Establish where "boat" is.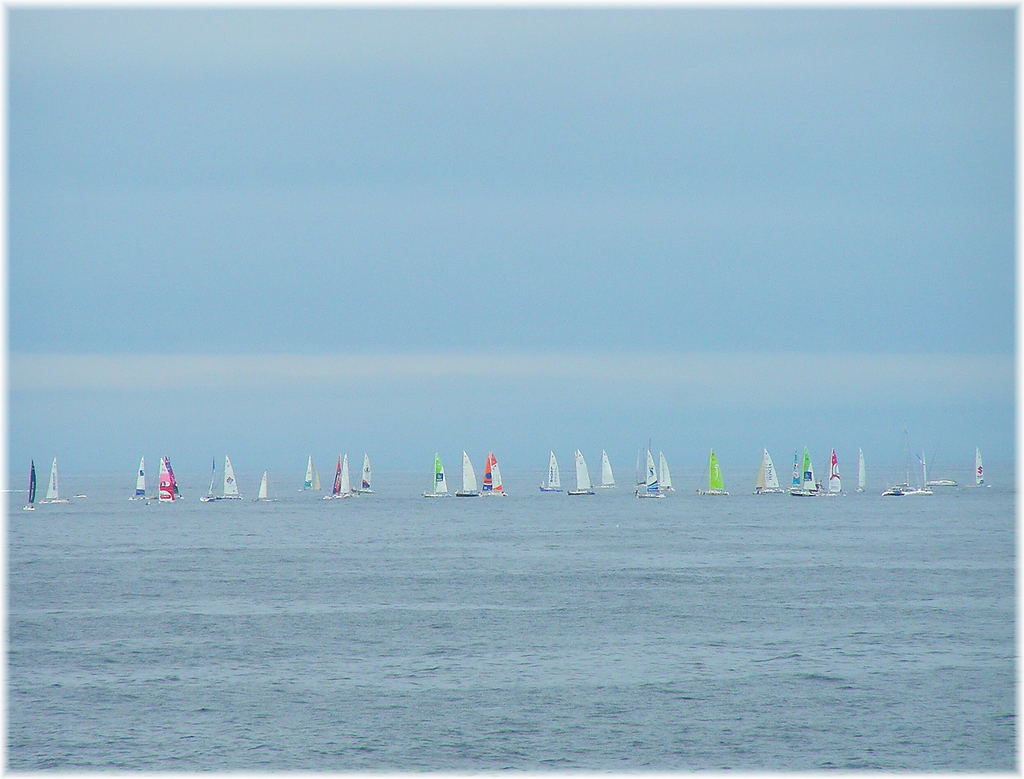
Established at <region>541, 453, 559, 494</region>.
